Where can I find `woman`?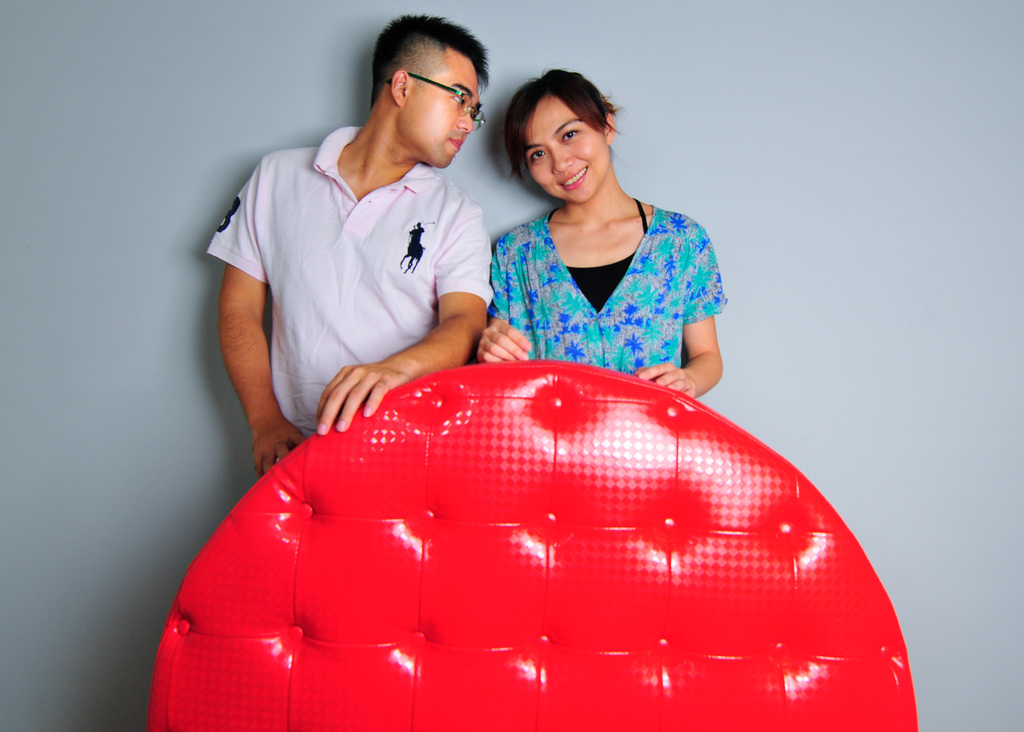
You can find it at <region>478, 67, 726, 399</region>.
